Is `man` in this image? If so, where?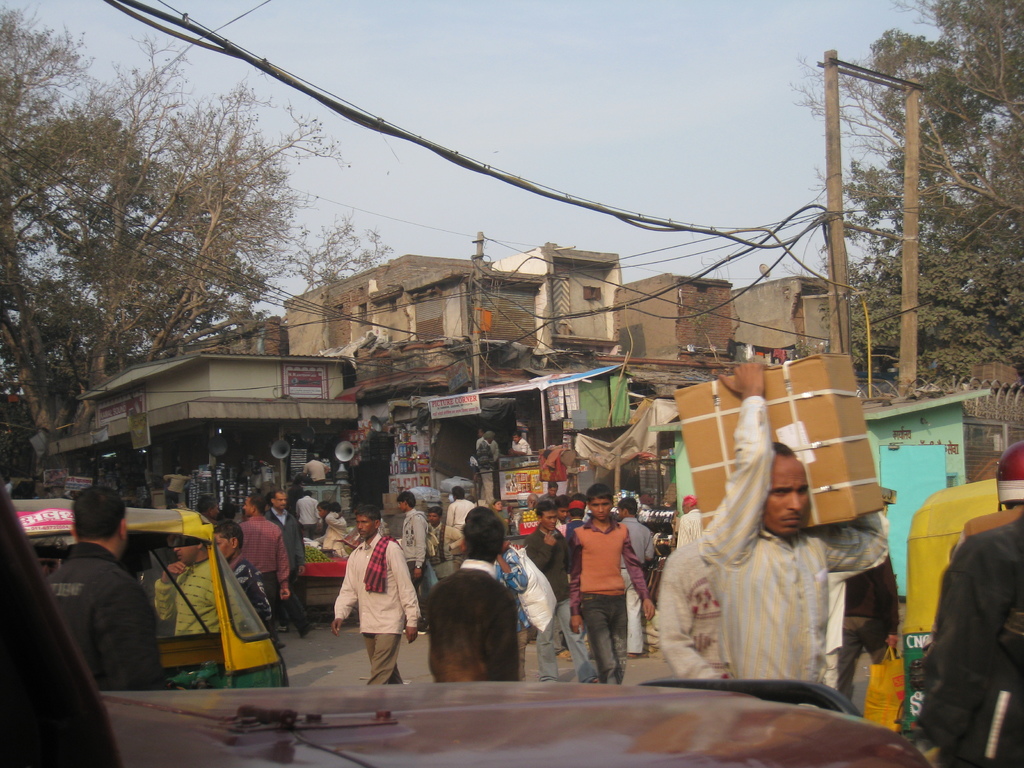
Yes, at [701,360,888,680].
